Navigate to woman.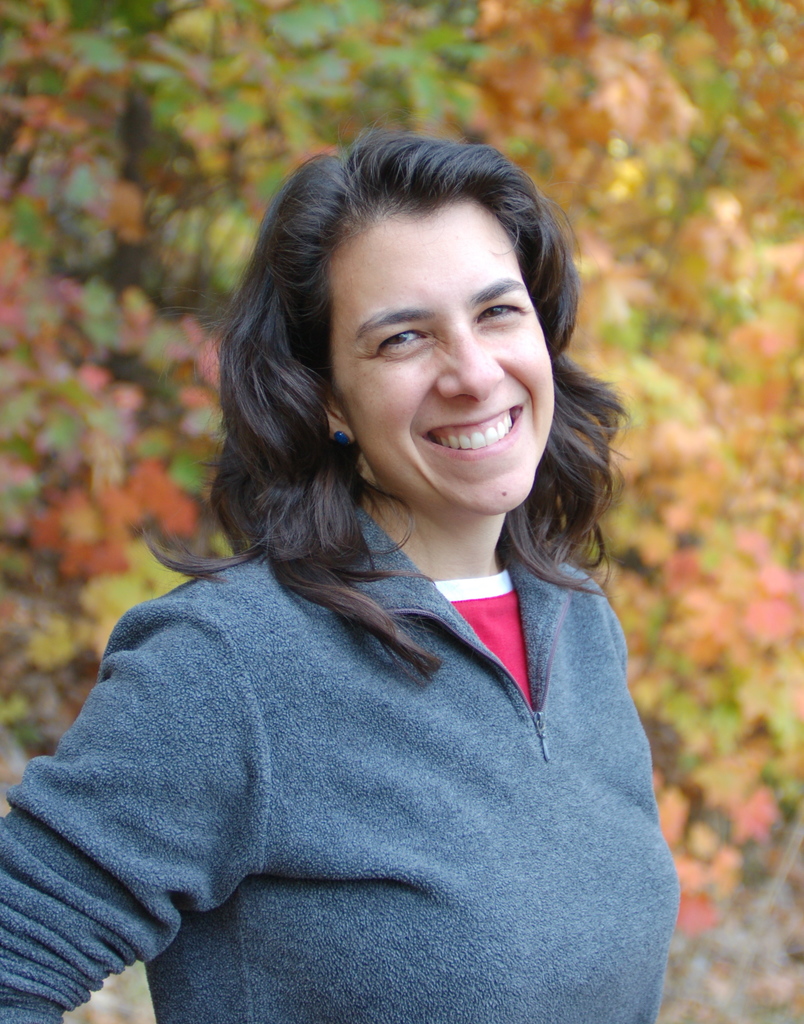
Navigation target: 10/141/719/1017.
